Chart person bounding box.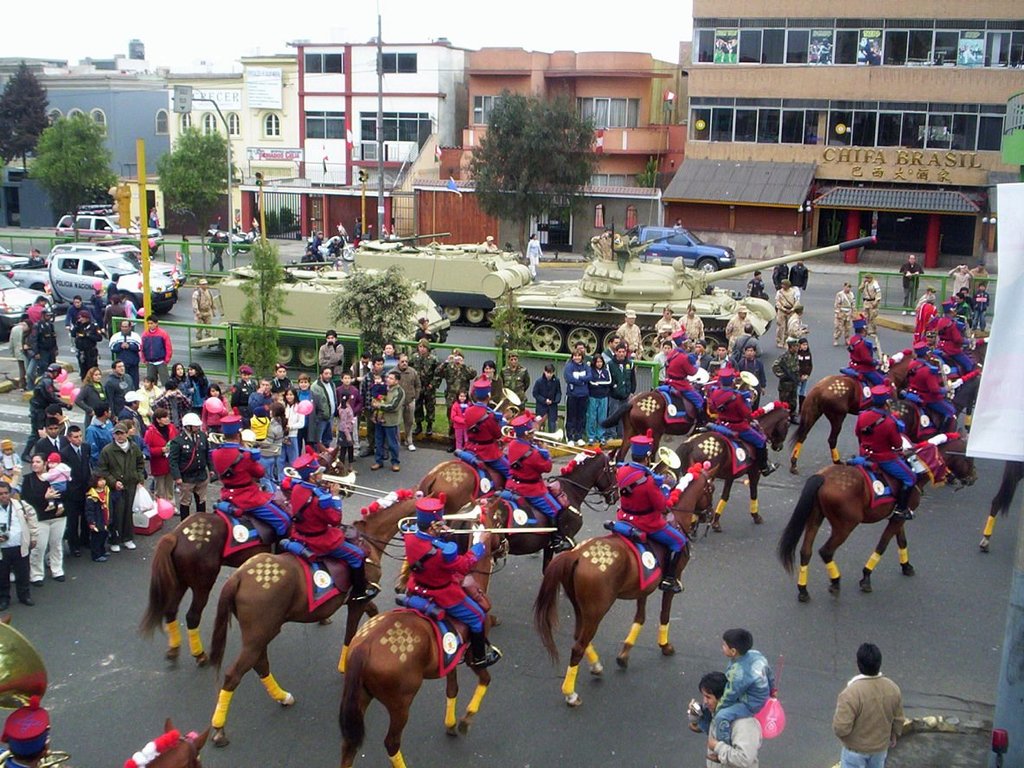
Charted: select_region(360, 355, 386, 456).
